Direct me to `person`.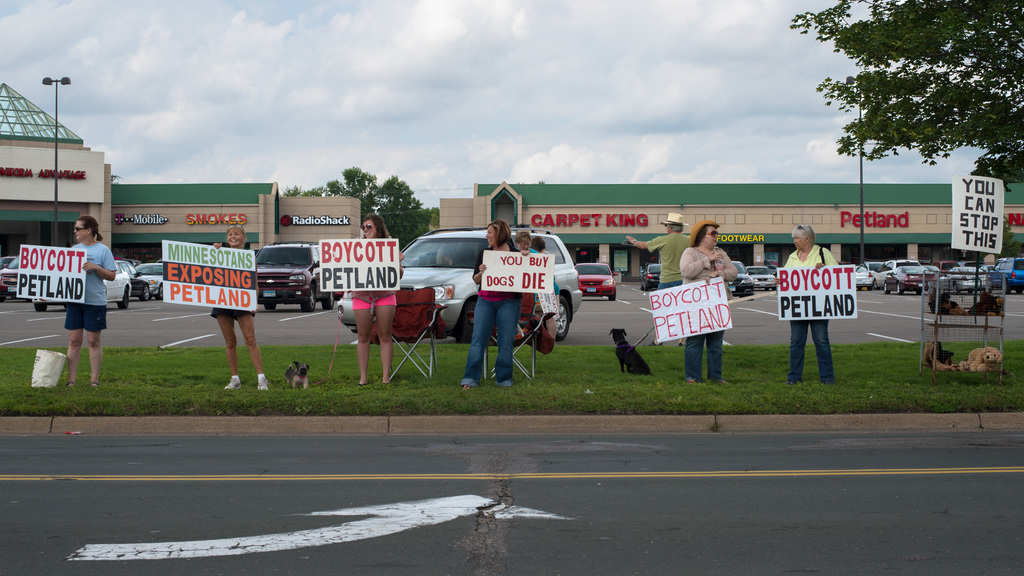
Direction: 460/218/531/390.
